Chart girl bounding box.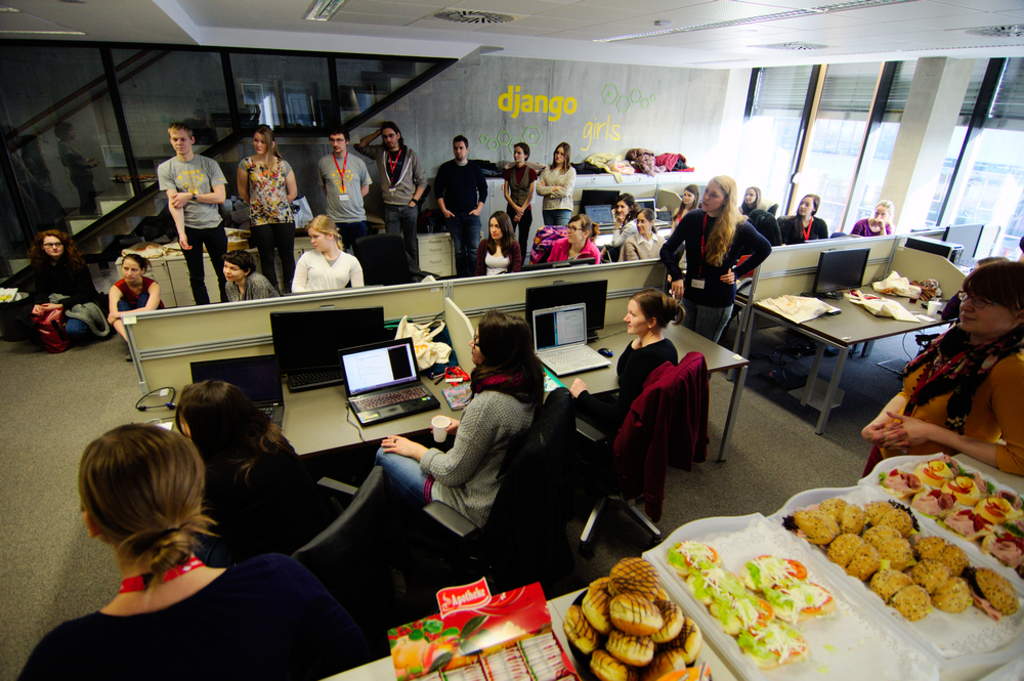
Charted: box=[548, 213, 603, 262].
